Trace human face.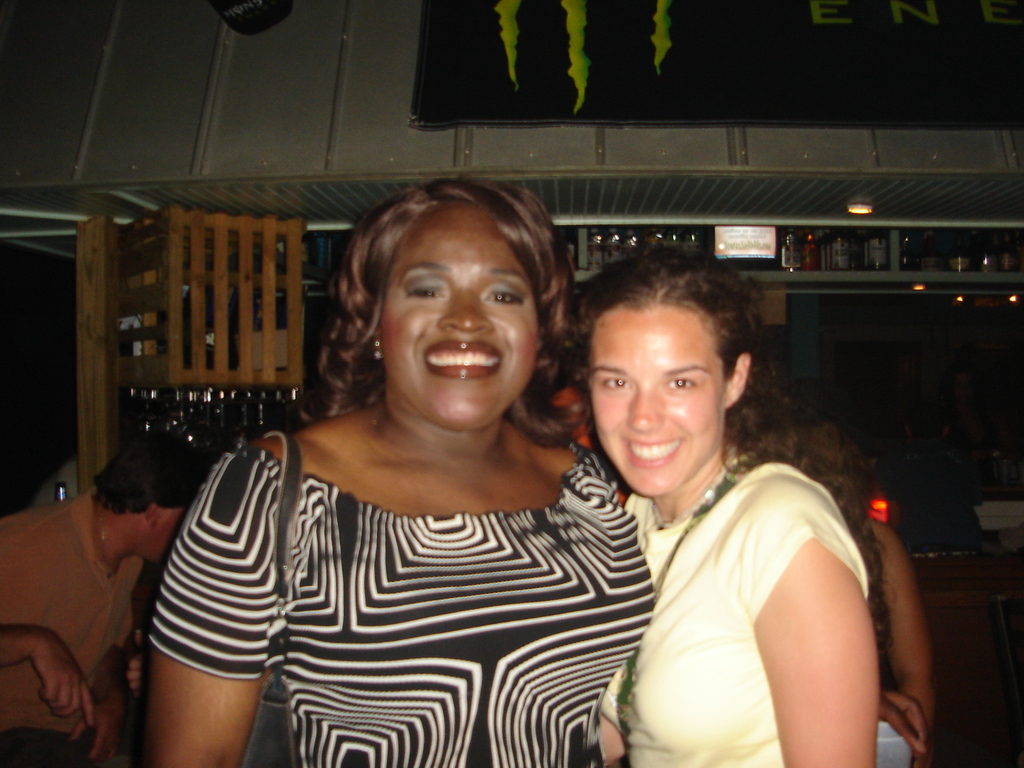
Traced to 382:205:544:435.
